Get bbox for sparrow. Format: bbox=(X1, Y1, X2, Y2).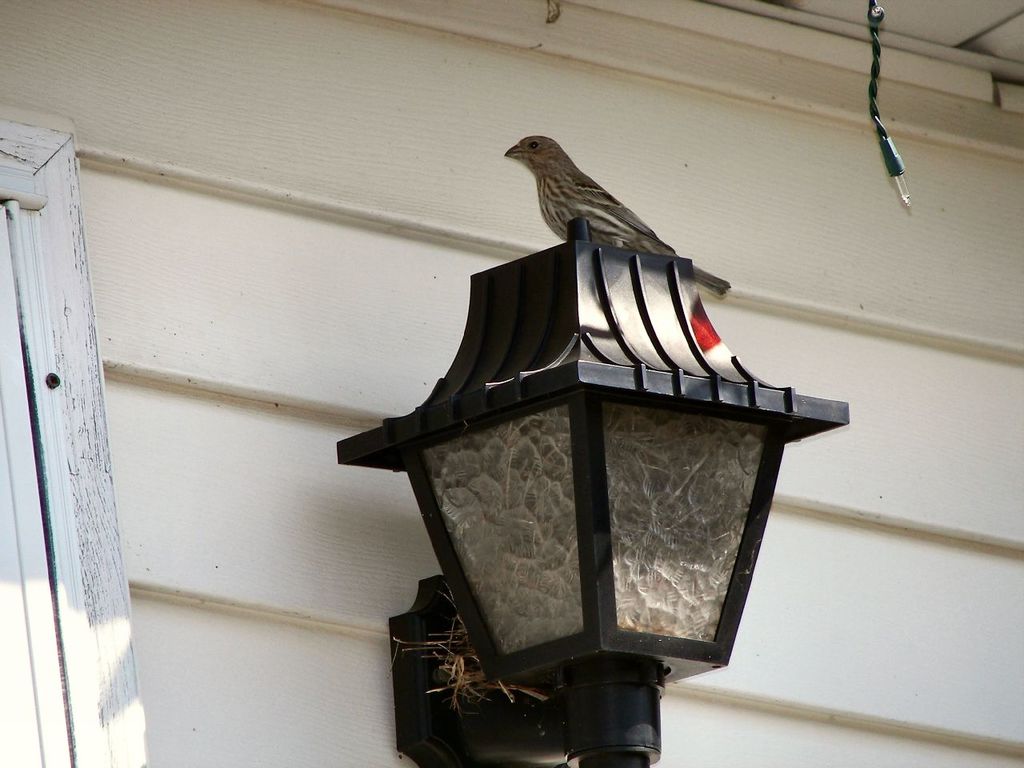
bbox=(503, 135, 679, 255).
